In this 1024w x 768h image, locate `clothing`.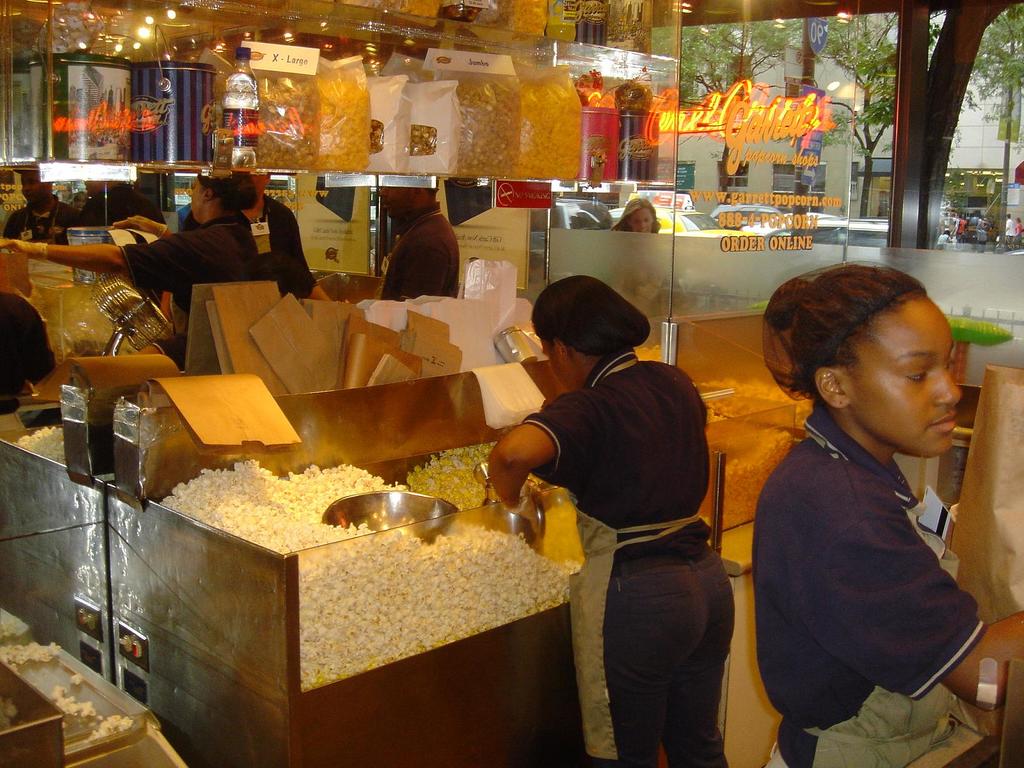
Bounding box: box=[81, 178, 166, 228].
